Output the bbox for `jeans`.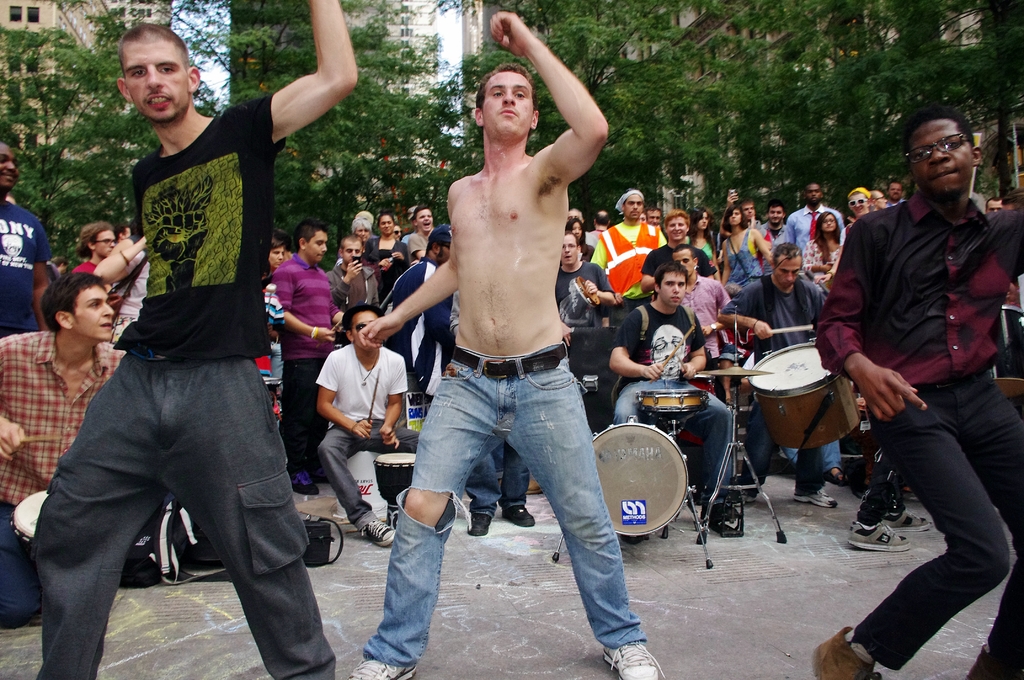
[284,362,327,479].
